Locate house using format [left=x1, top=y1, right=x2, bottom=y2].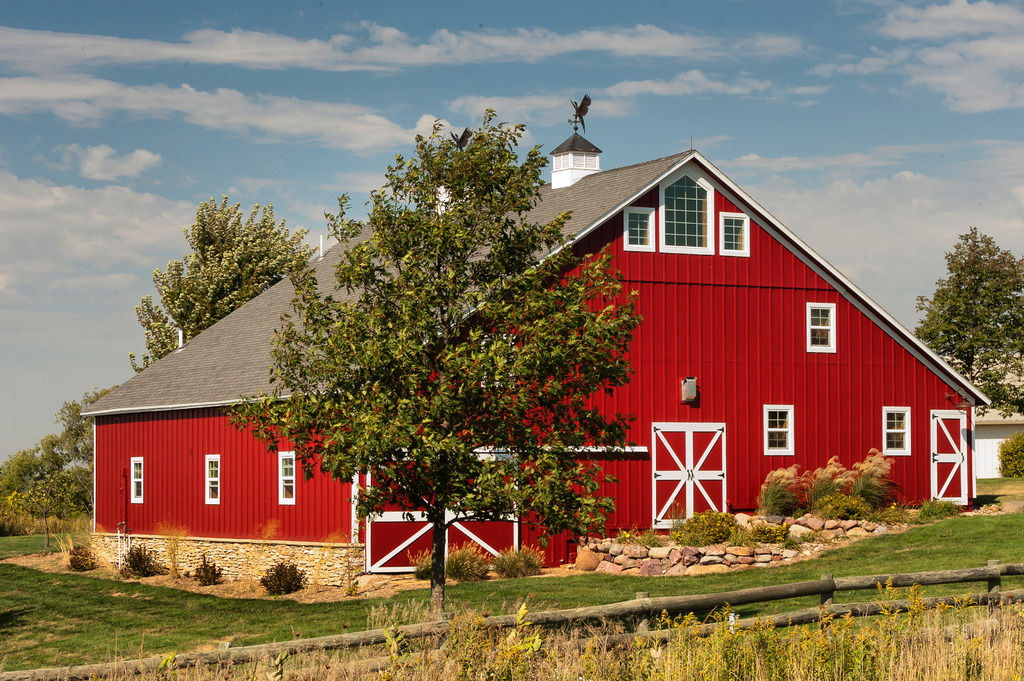
[left=79, top=95, right=991, bottom=589].
